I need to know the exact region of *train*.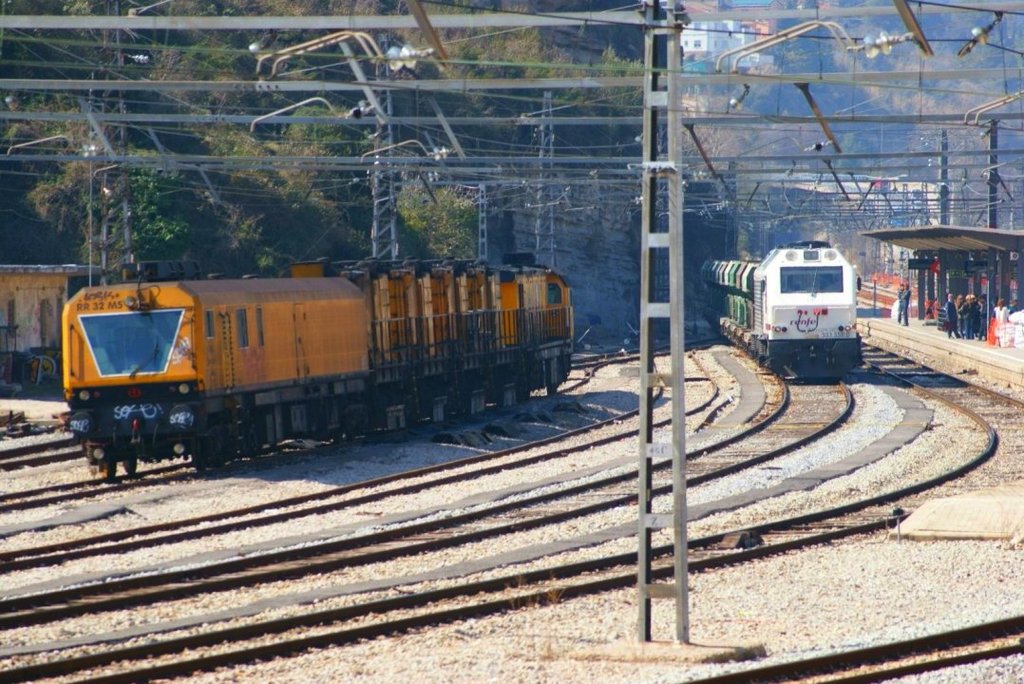
Region: Rect(66, 262, 575, 475).
